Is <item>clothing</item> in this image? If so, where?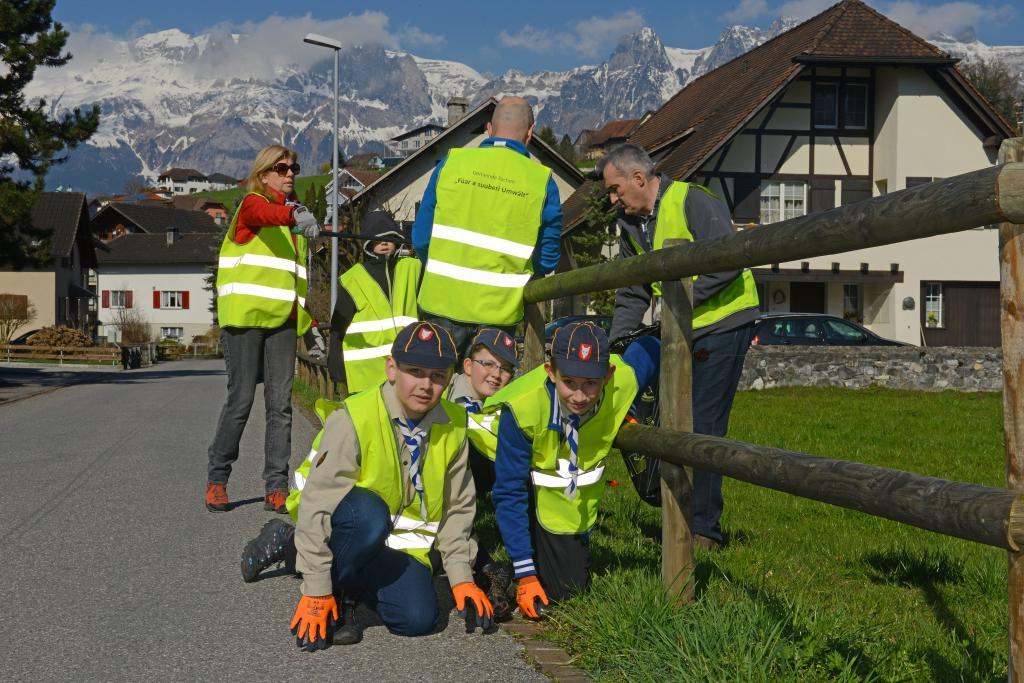
Yes, at bbox=[290, 383, 479, 631].
